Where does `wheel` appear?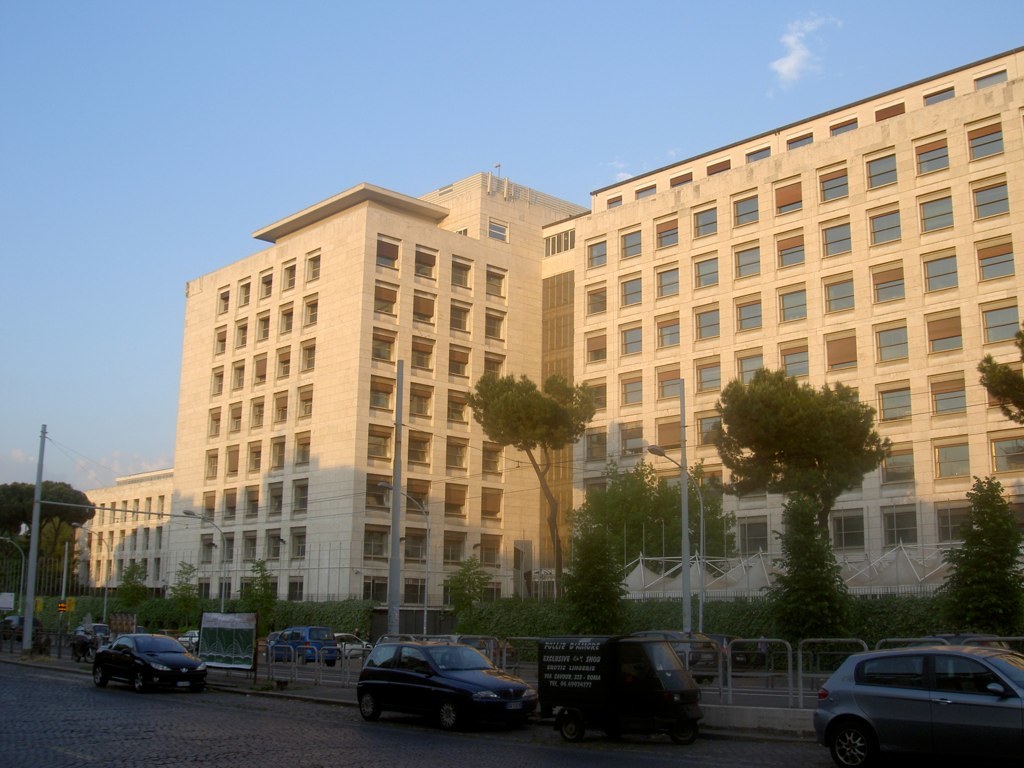
Appears at <box>88,655,109,686</box>.
